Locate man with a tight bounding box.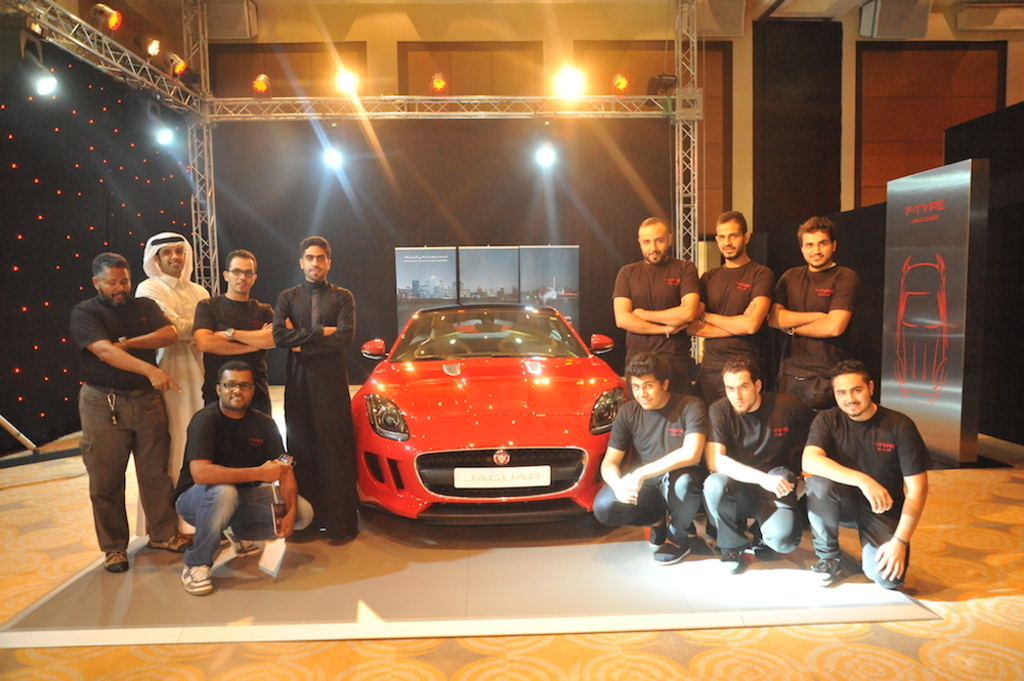
bbox(768, 217, 863, 529).
